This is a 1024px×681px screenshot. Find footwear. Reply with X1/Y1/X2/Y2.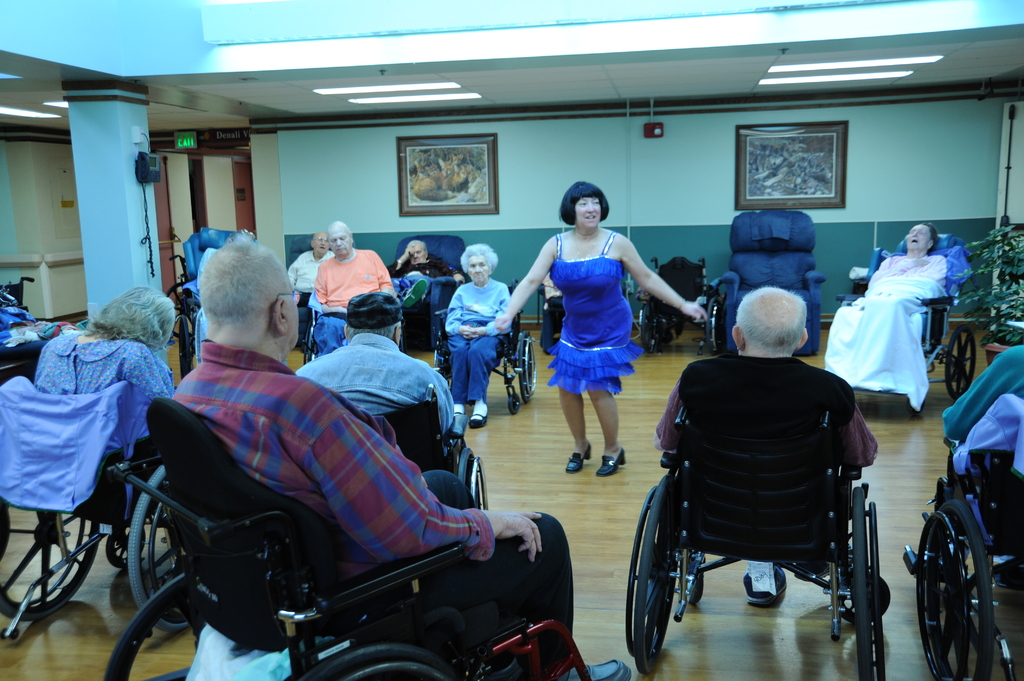
467/415/491/433.
